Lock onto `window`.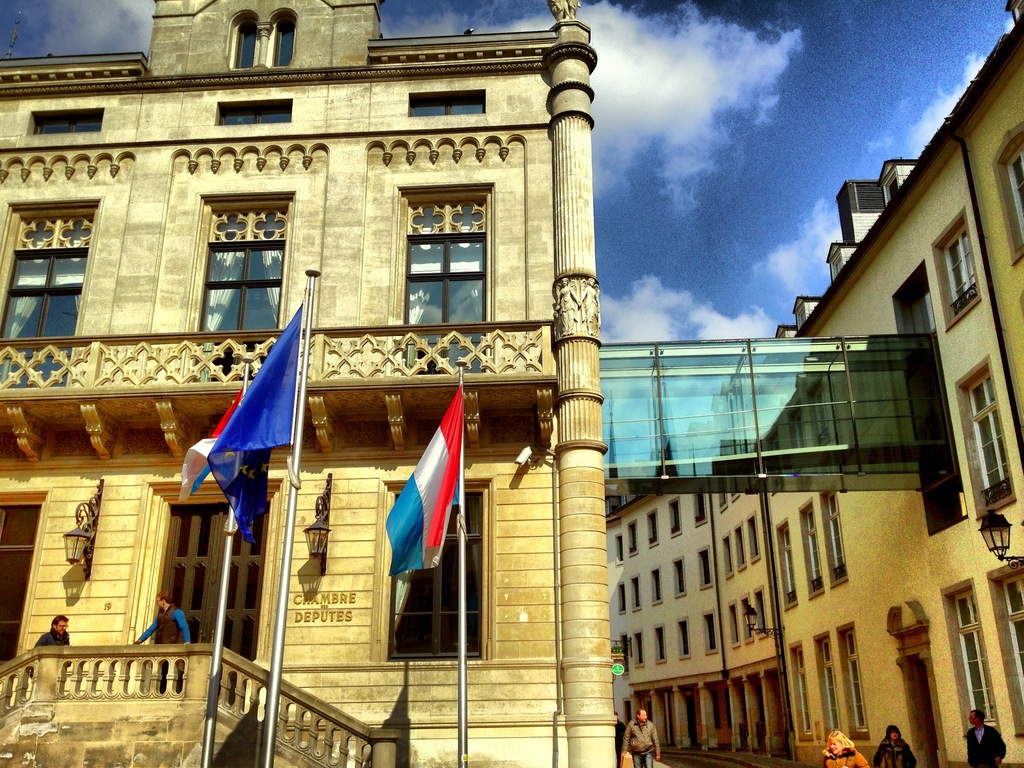
Locked: bbox=[986, 555, 1023, 739].
